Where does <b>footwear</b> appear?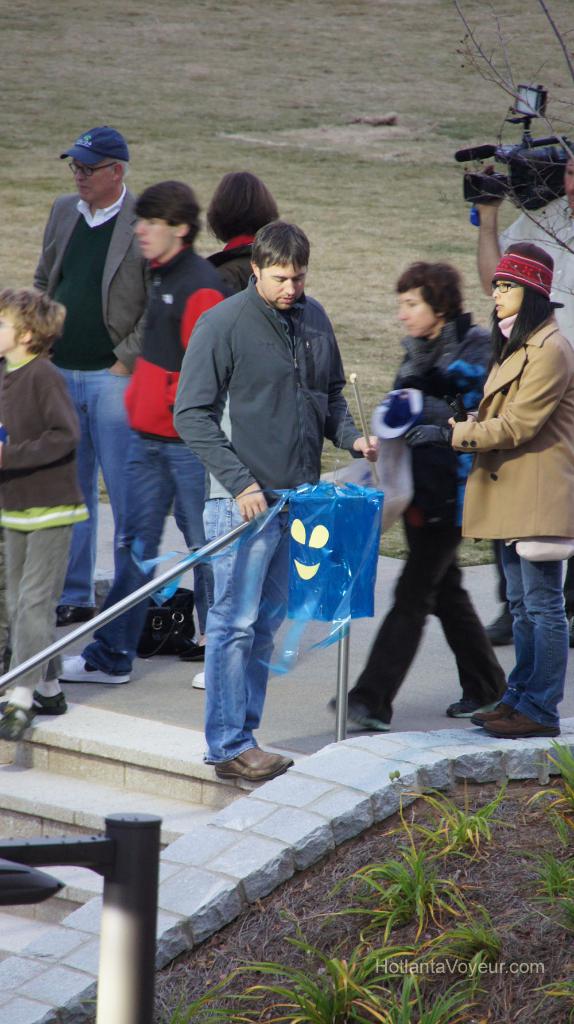
Appears at [182,626,214,664].
